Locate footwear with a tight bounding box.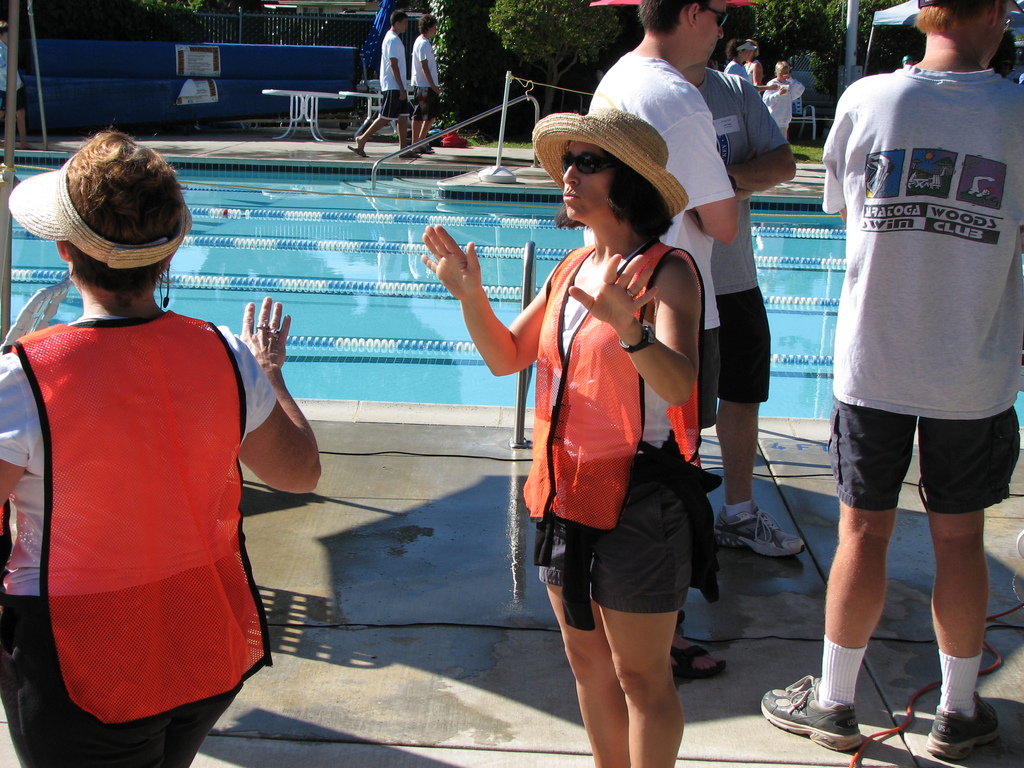
{"left": 669, "top": 641, "right": 728, "bottom": 677}.
